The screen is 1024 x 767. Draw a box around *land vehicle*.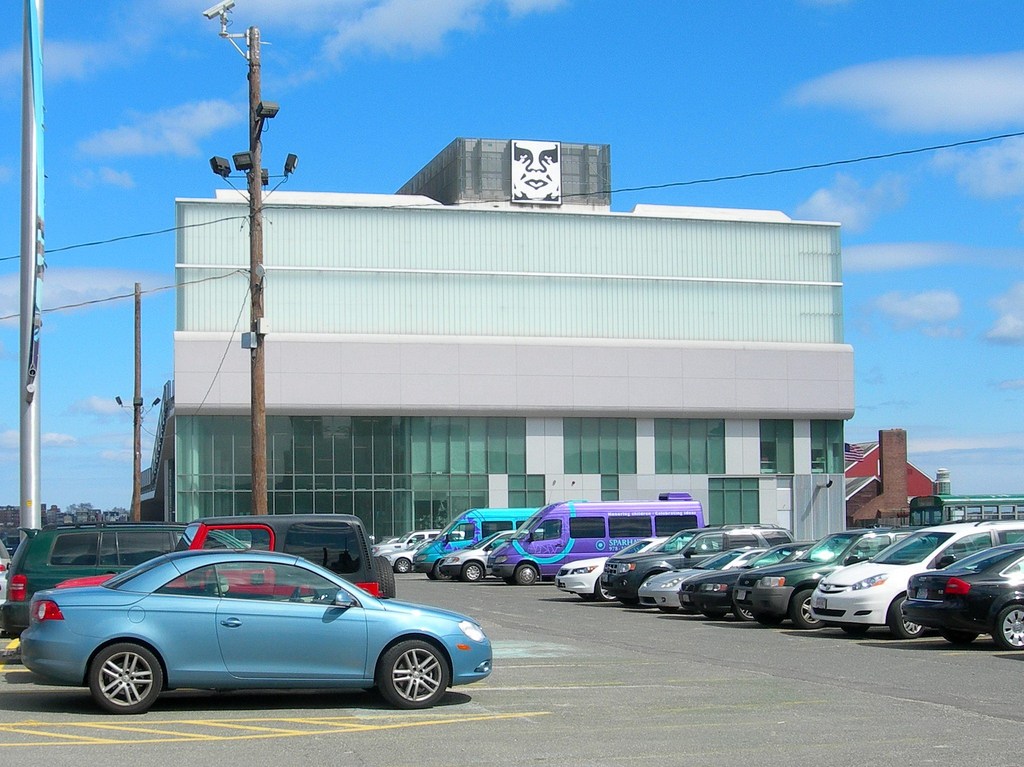
locate(0, 518, 246, 638).
